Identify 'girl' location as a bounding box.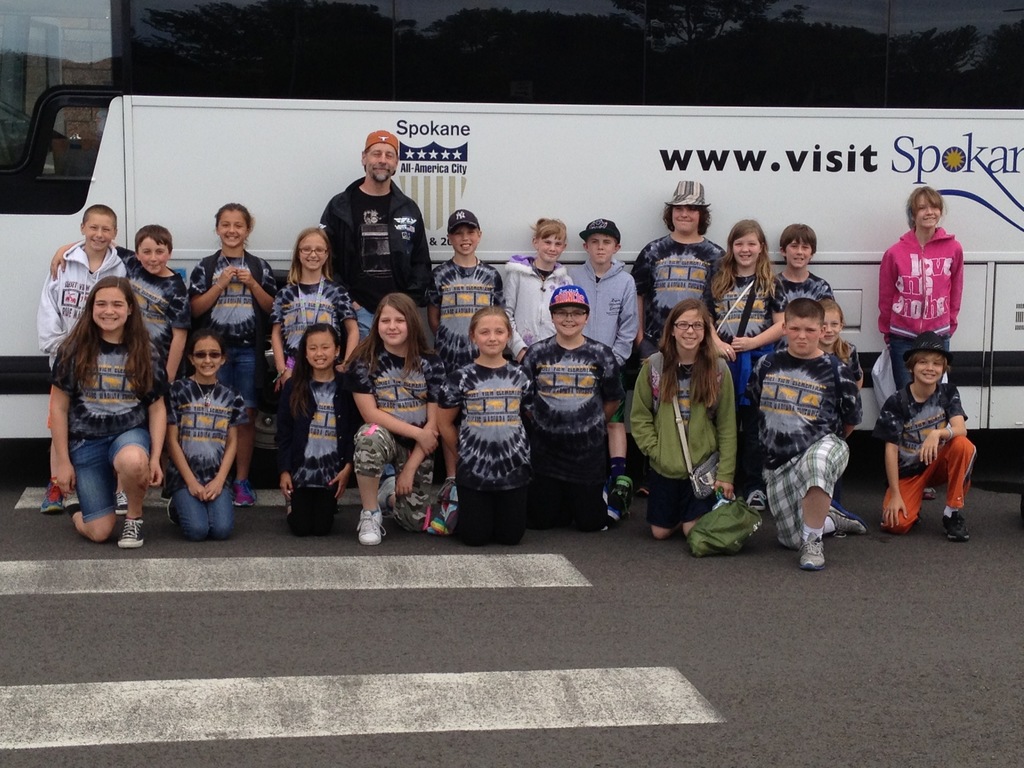
<box>335,292,446,548</box>.
